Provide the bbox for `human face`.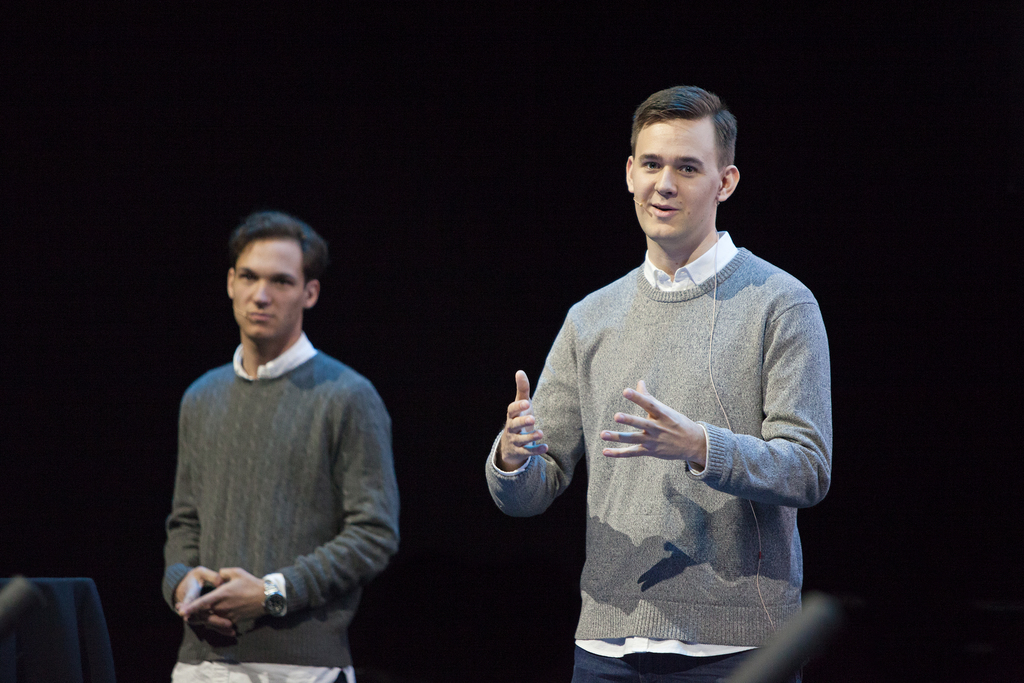
crop(633, 120, 719, 241).
